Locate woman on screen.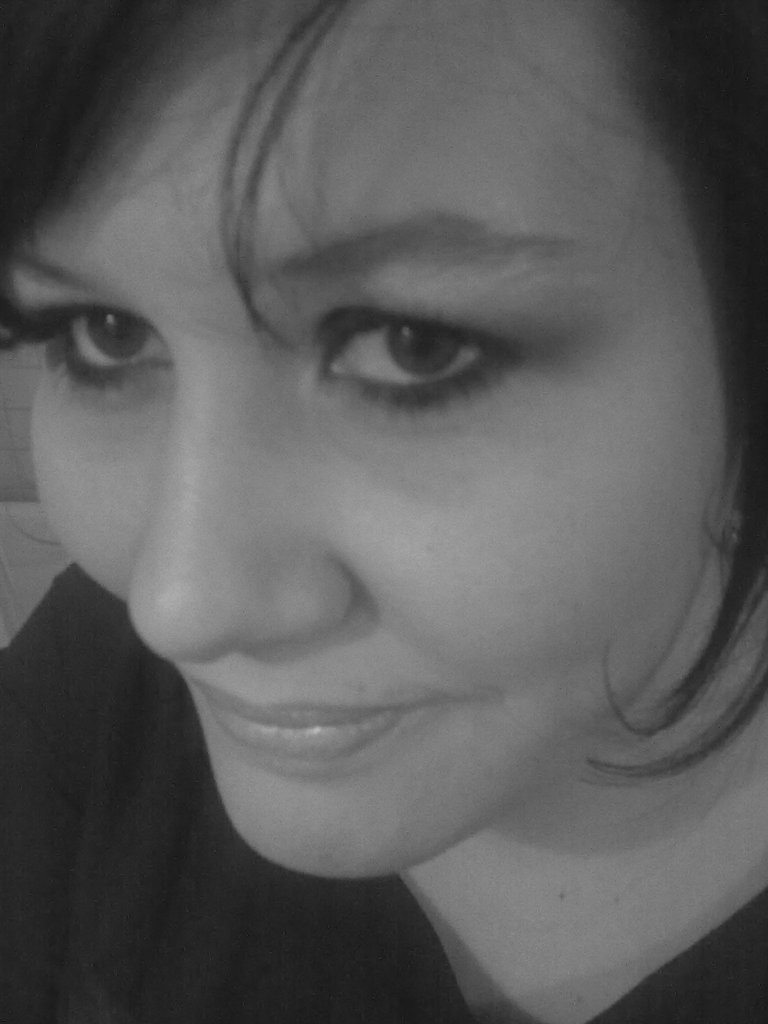
On screen at (x1=0, y1=0, x2=767, y2=1023).
